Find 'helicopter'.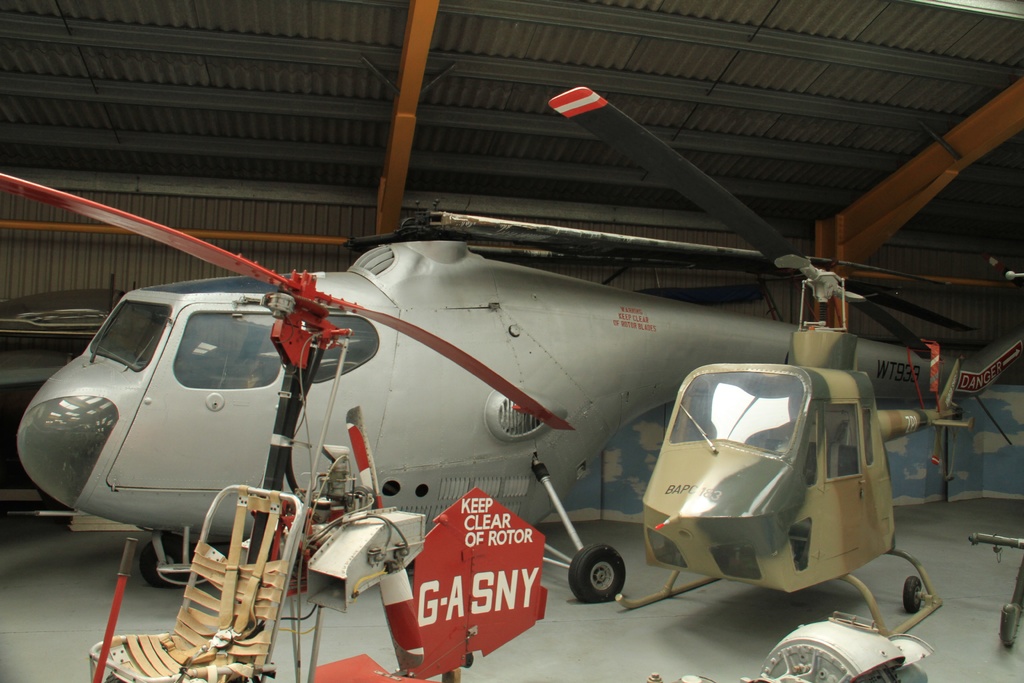
{"left": 547, "top": 85, "right": 967, "bottom": 642}.
